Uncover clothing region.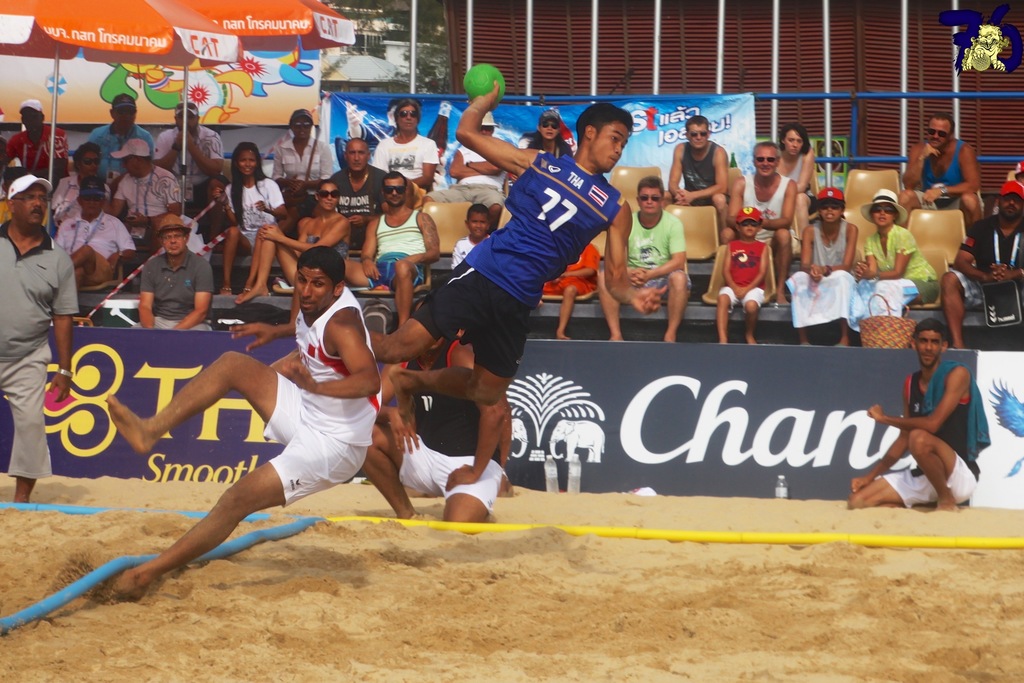
Uncovered: [x1=360, y1=210, x2=428, y2=288].
